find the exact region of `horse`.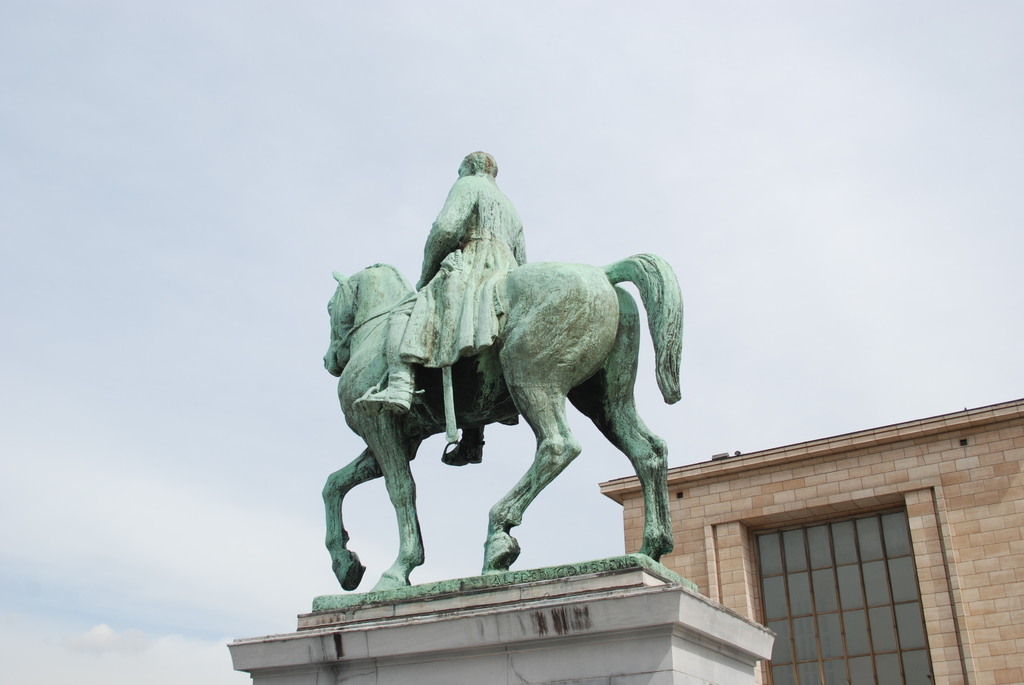
Exact region: 320,245,682,597.
